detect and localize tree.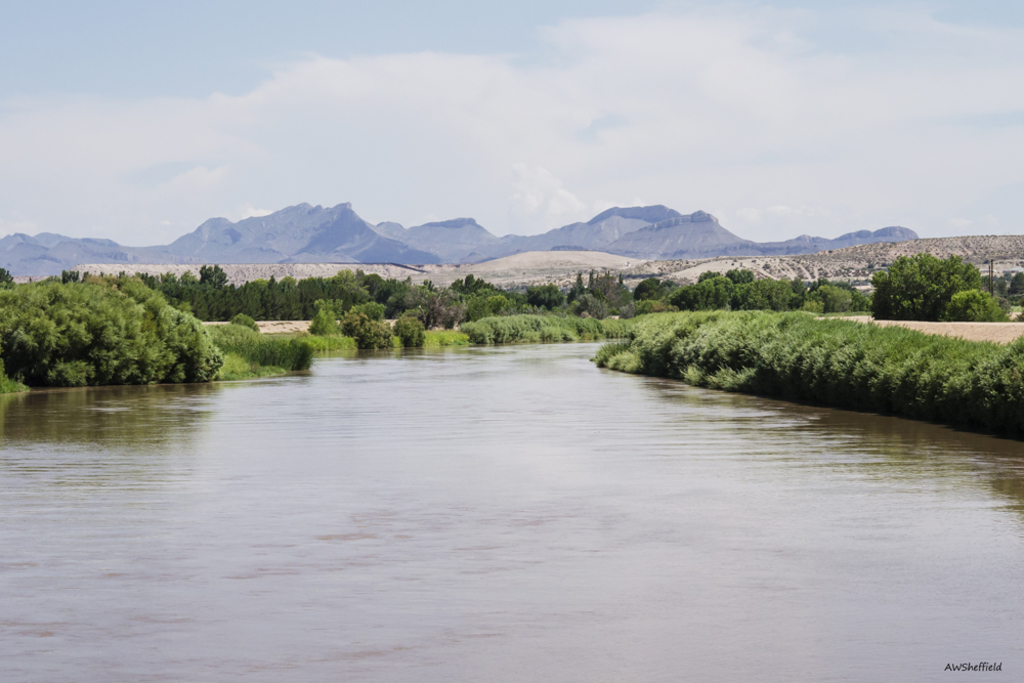
Localized at 877,255,986,315.
